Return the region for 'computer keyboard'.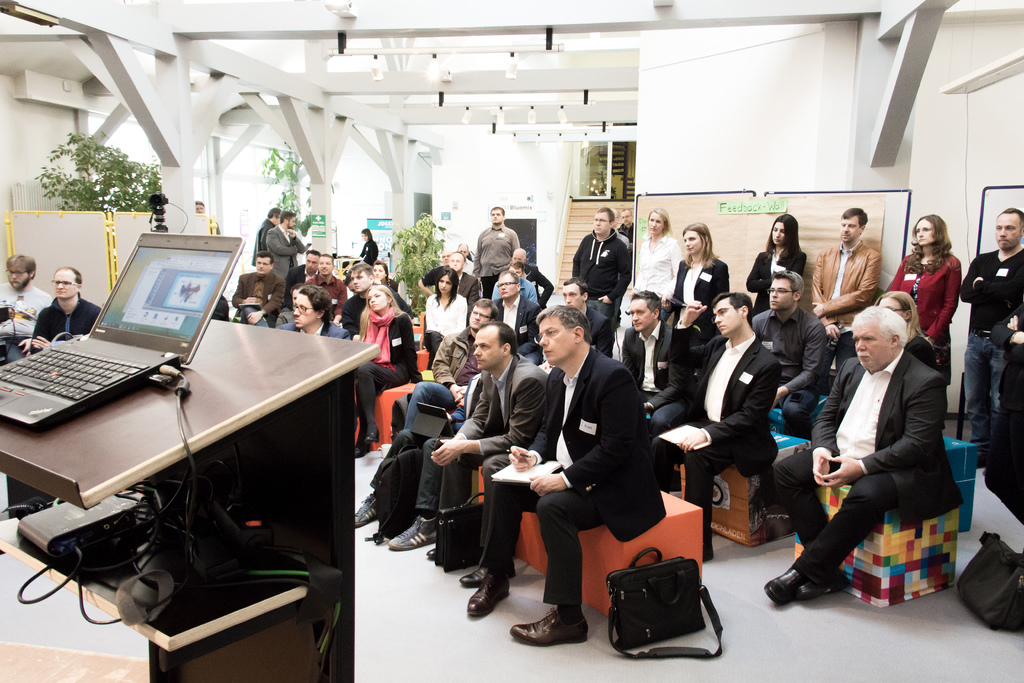
(0, 341, 152, 404).
